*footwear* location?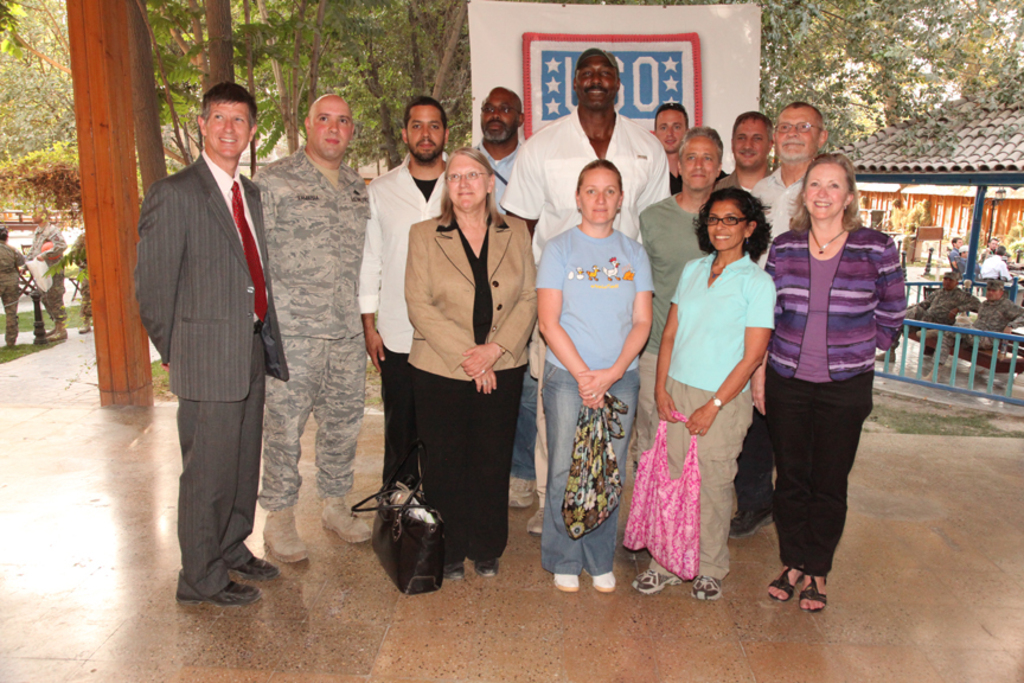
left=530, top=508, right=540, bottom=532
